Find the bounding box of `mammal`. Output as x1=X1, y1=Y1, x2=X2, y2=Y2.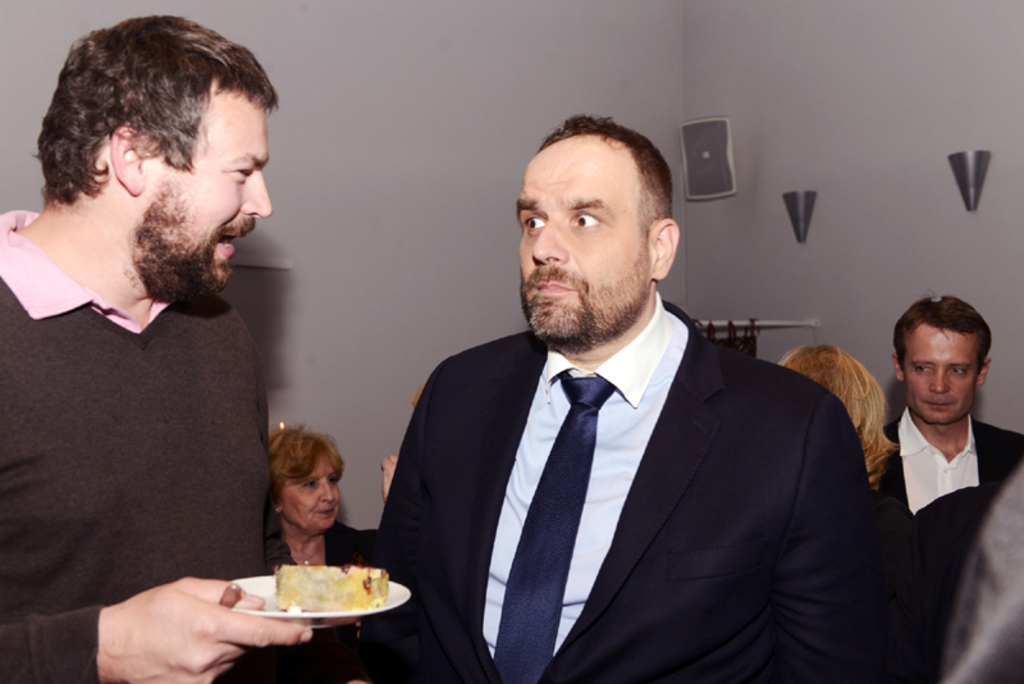
x1=369, y1=106, x2=891, y2=683.
